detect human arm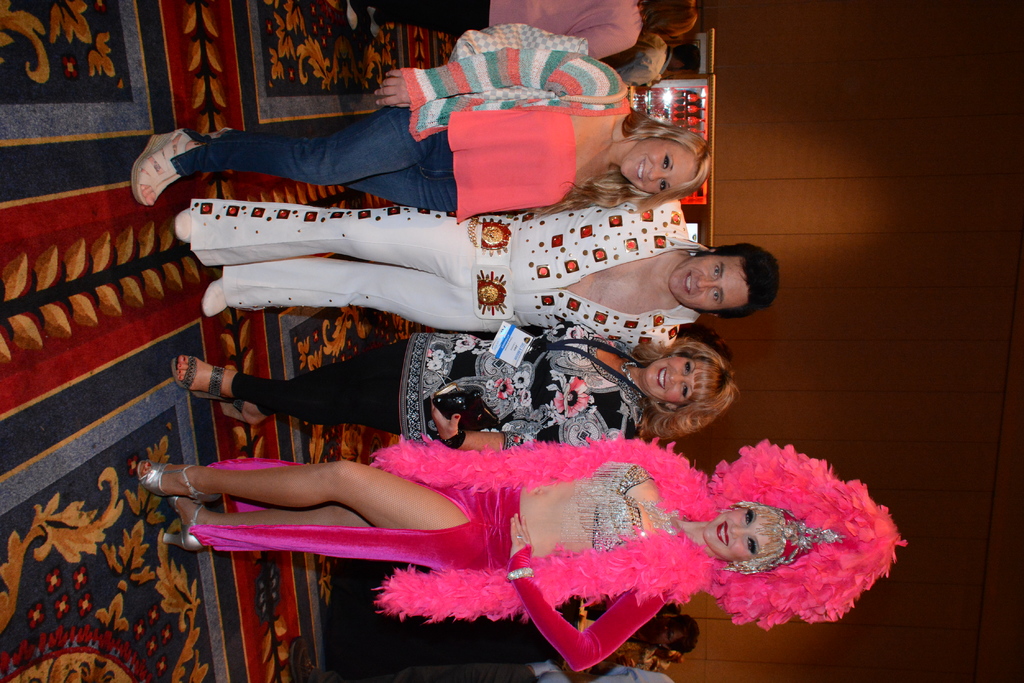
423, 391, 604, 447
